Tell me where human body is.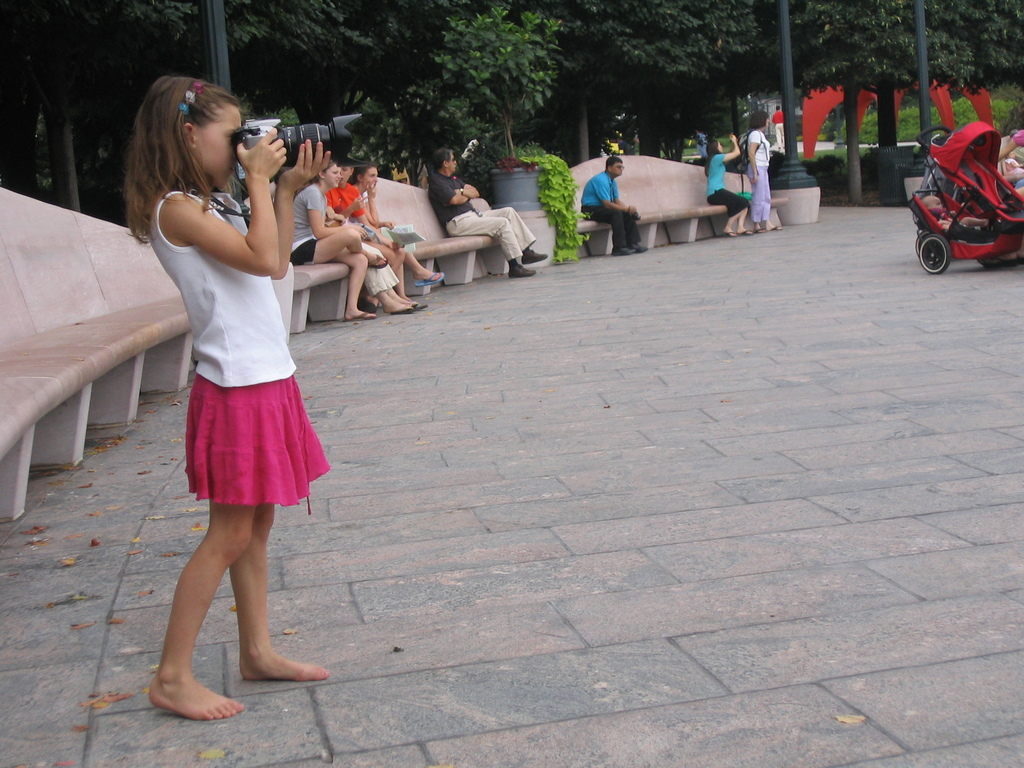
human body is at 287, 171, 371, 324.
